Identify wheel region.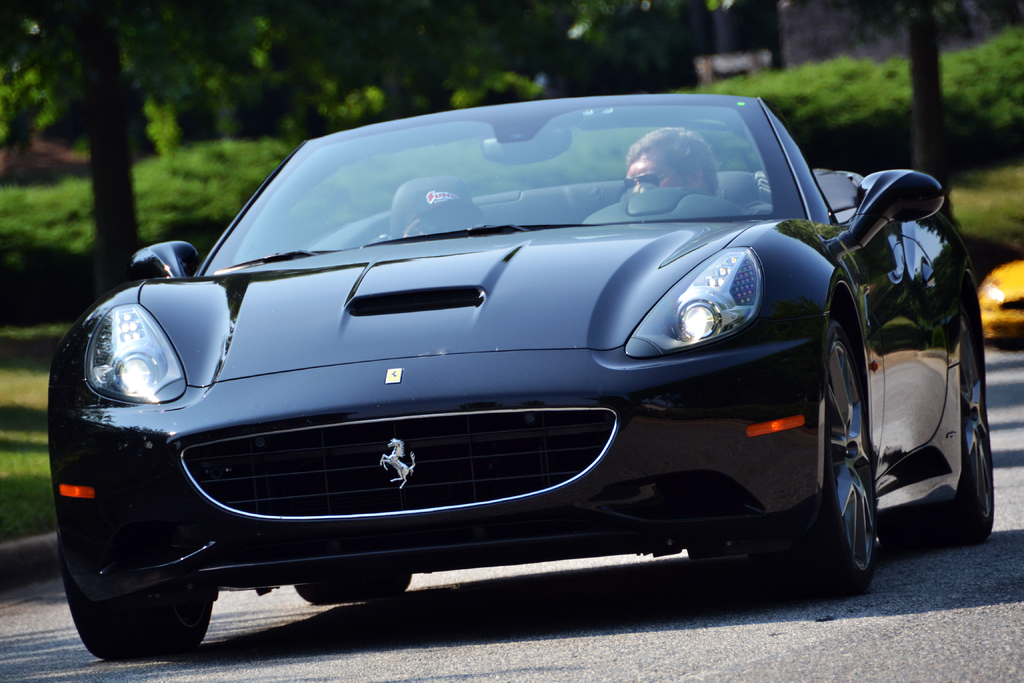
Region: x1=925, y1=318, x2=995, y2=545.
